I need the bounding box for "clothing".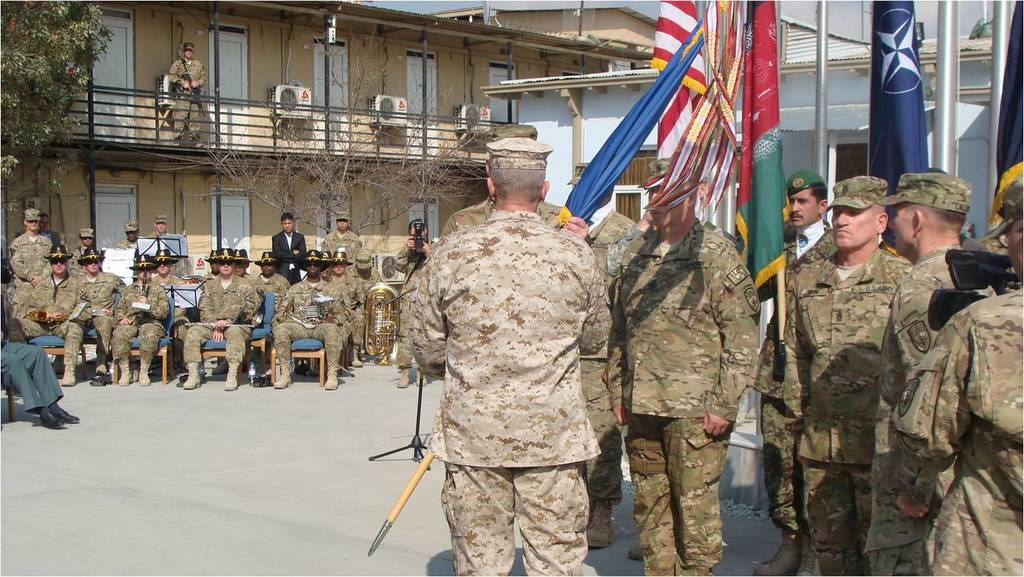
Here it is: 320:223:361:261.
